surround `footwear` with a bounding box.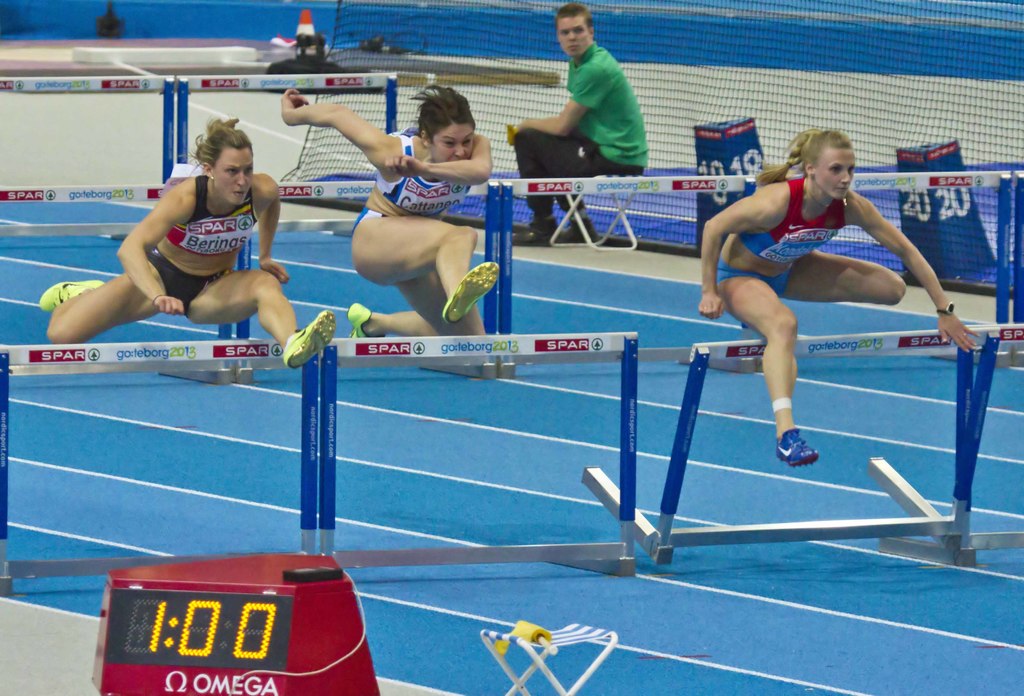
36/280/104/312.
